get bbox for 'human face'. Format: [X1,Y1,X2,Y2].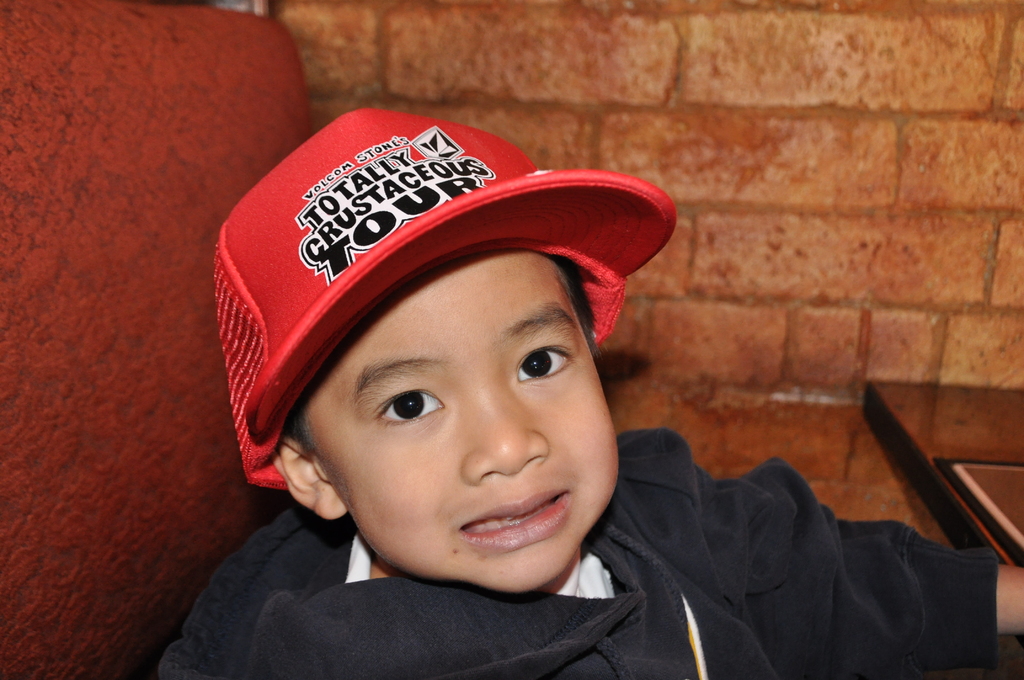
[299,245,630,592].
